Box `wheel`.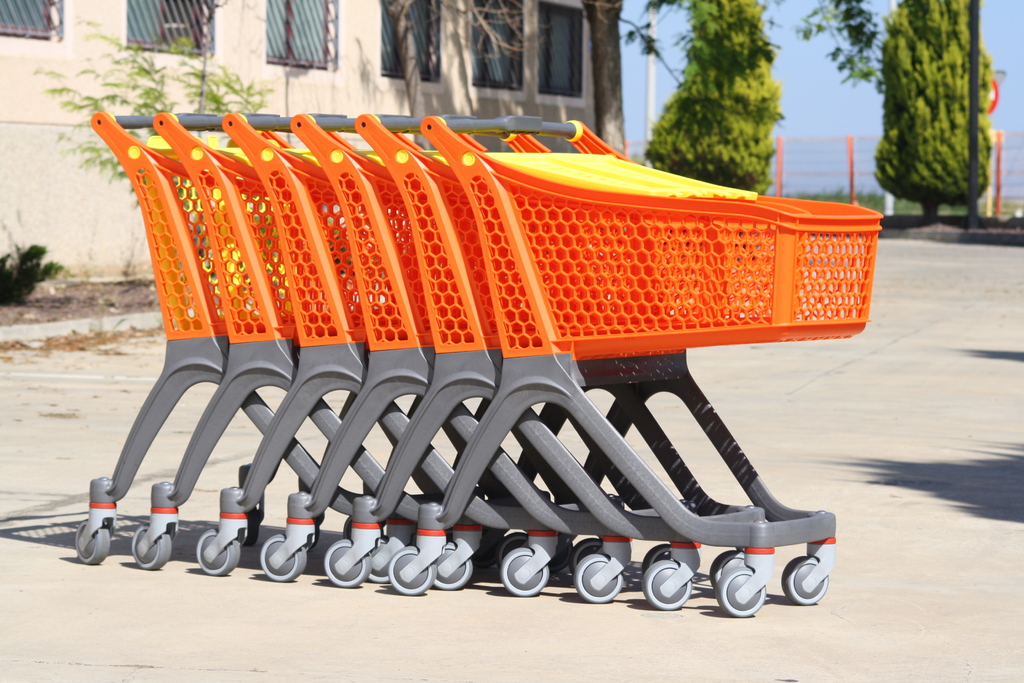
box(371, 535, 403, 581).
